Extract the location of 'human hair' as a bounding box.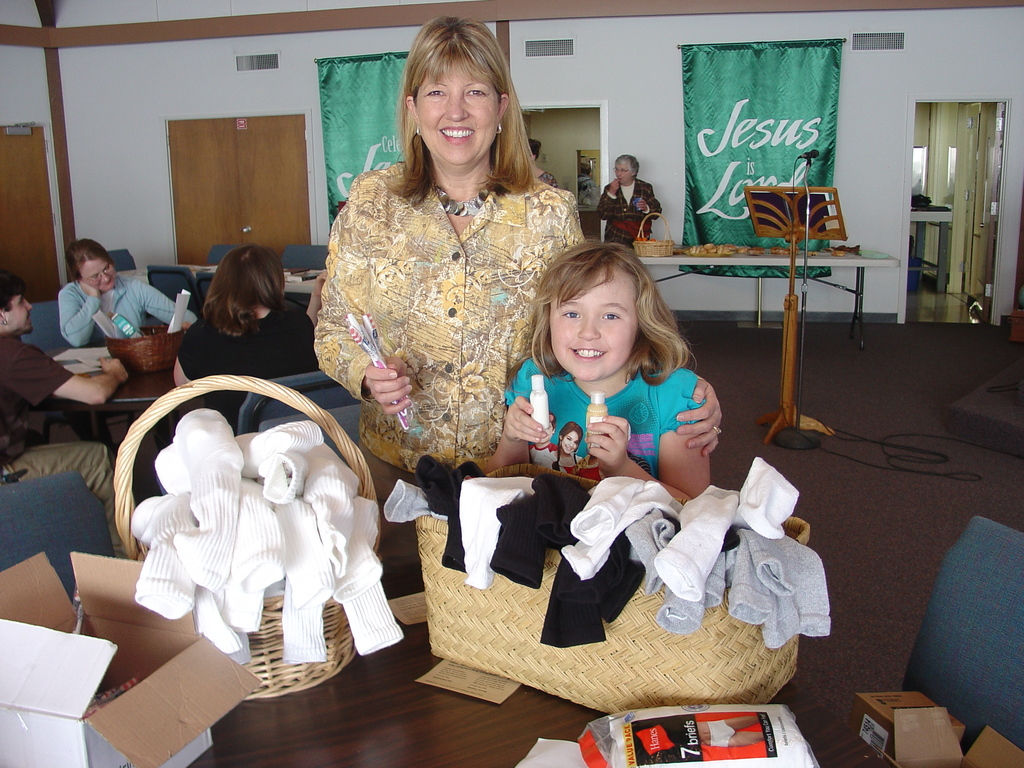
[615,147,650,186].
